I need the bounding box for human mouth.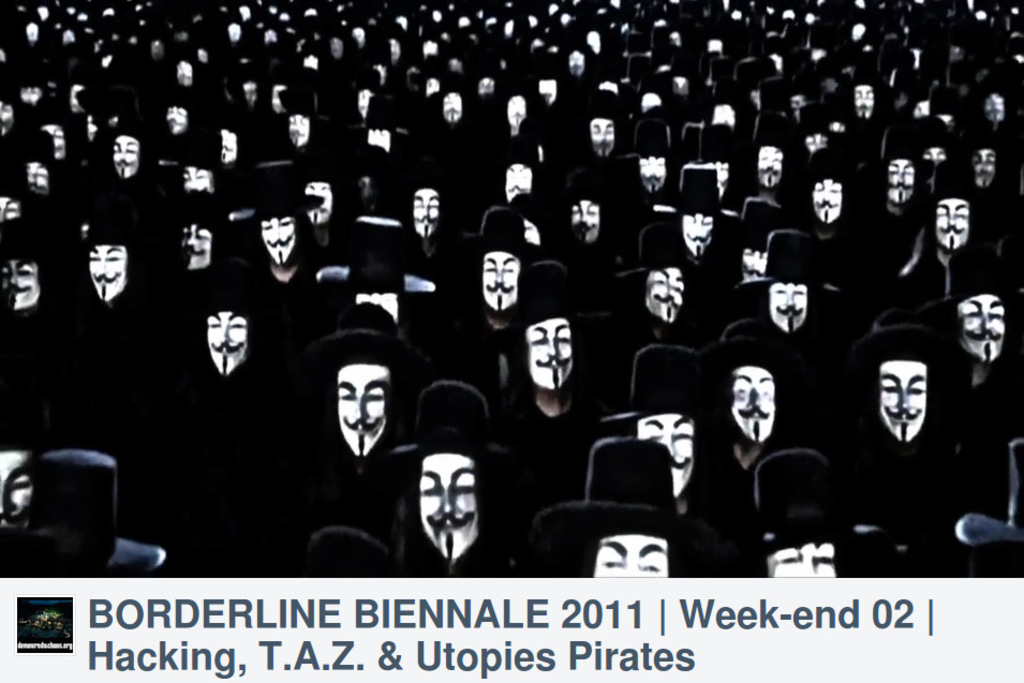
Here it is: crop(943, 227, 963, 235).
